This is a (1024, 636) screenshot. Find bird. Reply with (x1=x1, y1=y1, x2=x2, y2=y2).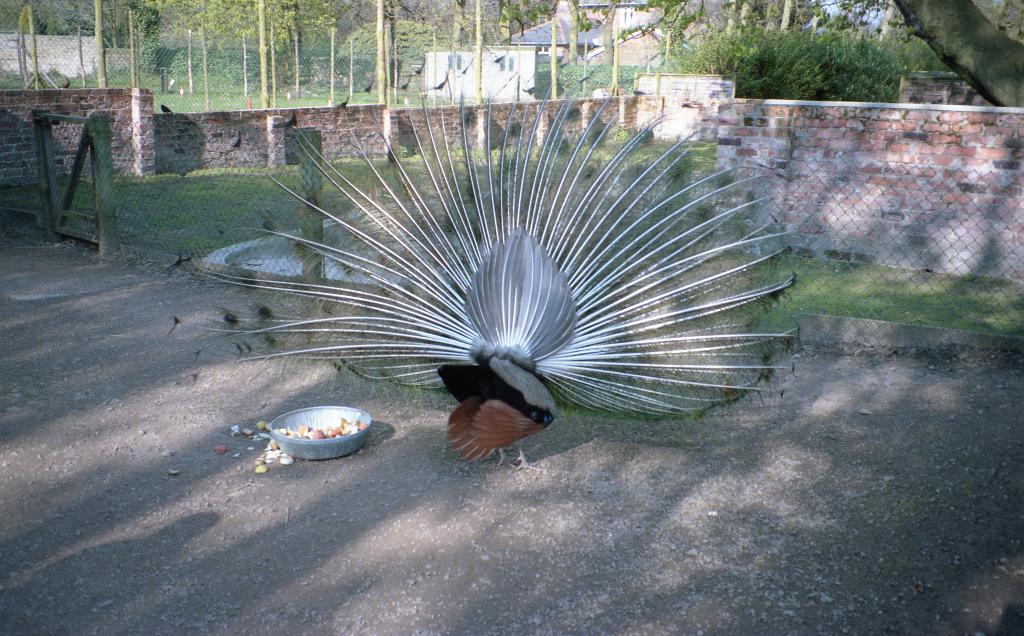
(x1=187, y1=68, x2=796, y2=474).
